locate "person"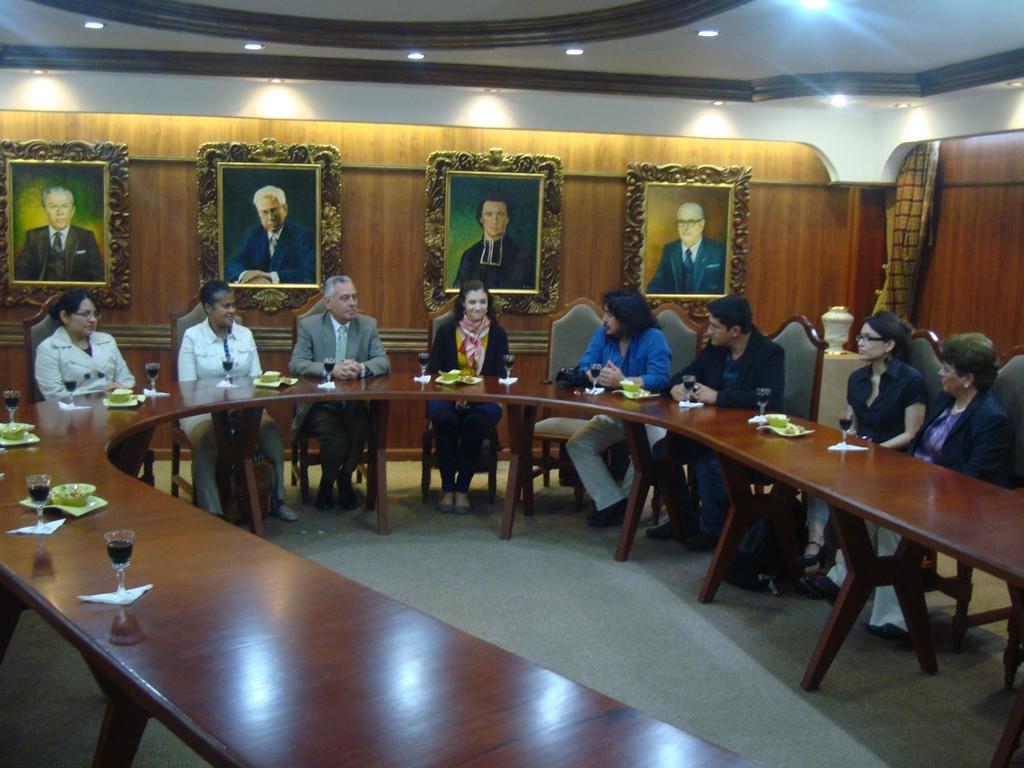
l=173, t=282, r=289, b=525
